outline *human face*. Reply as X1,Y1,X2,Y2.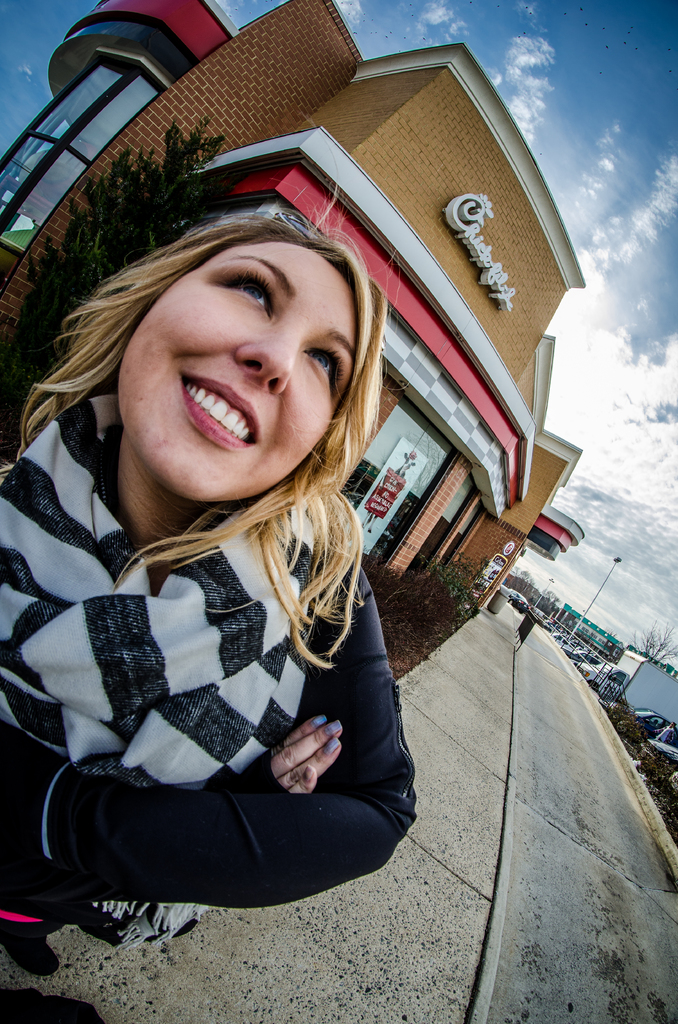
118,239,356,504.
